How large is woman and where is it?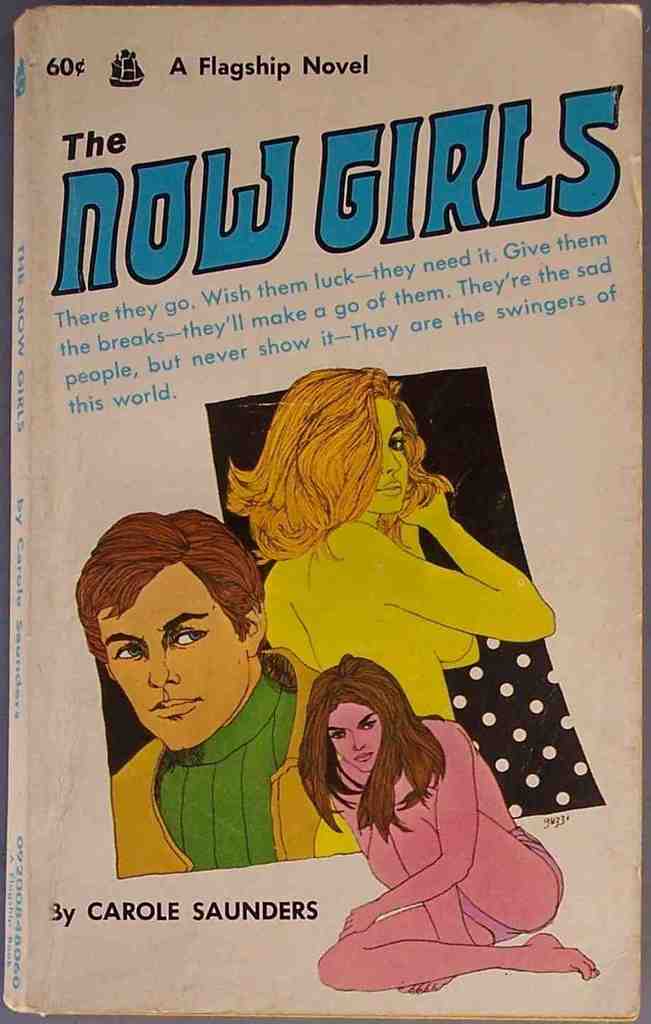
Bounding box: crop(223, 363, 559, 854).
